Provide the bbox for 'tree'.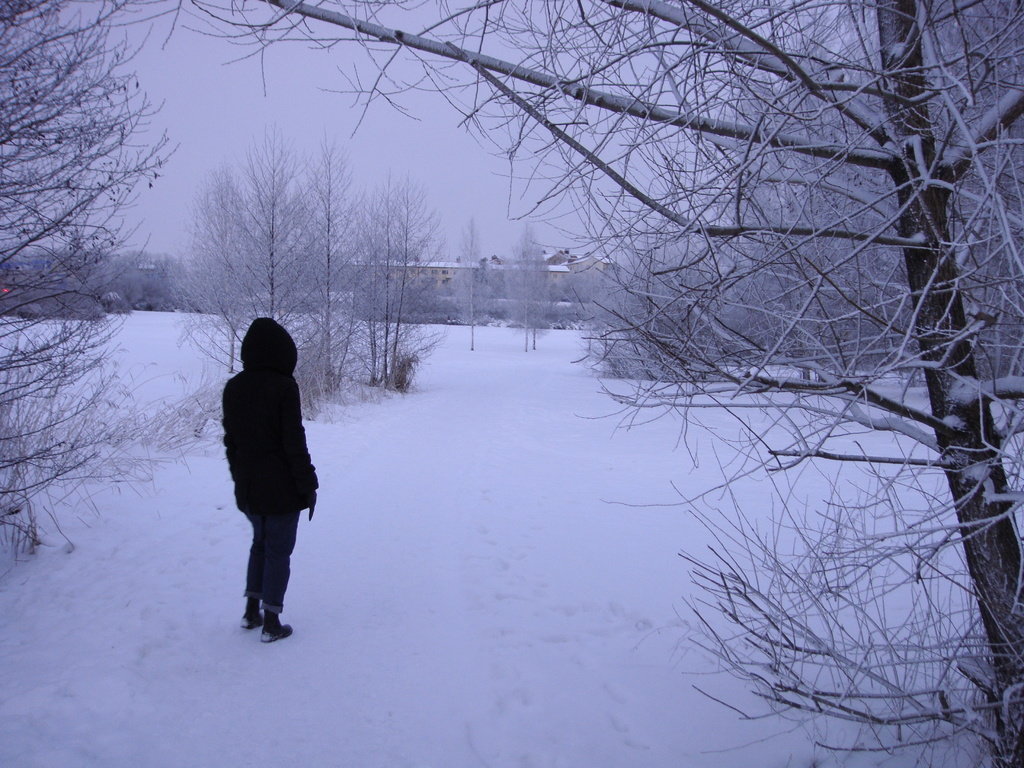
pyautogui.locateOnScreen(501, 214, 554, 356).
